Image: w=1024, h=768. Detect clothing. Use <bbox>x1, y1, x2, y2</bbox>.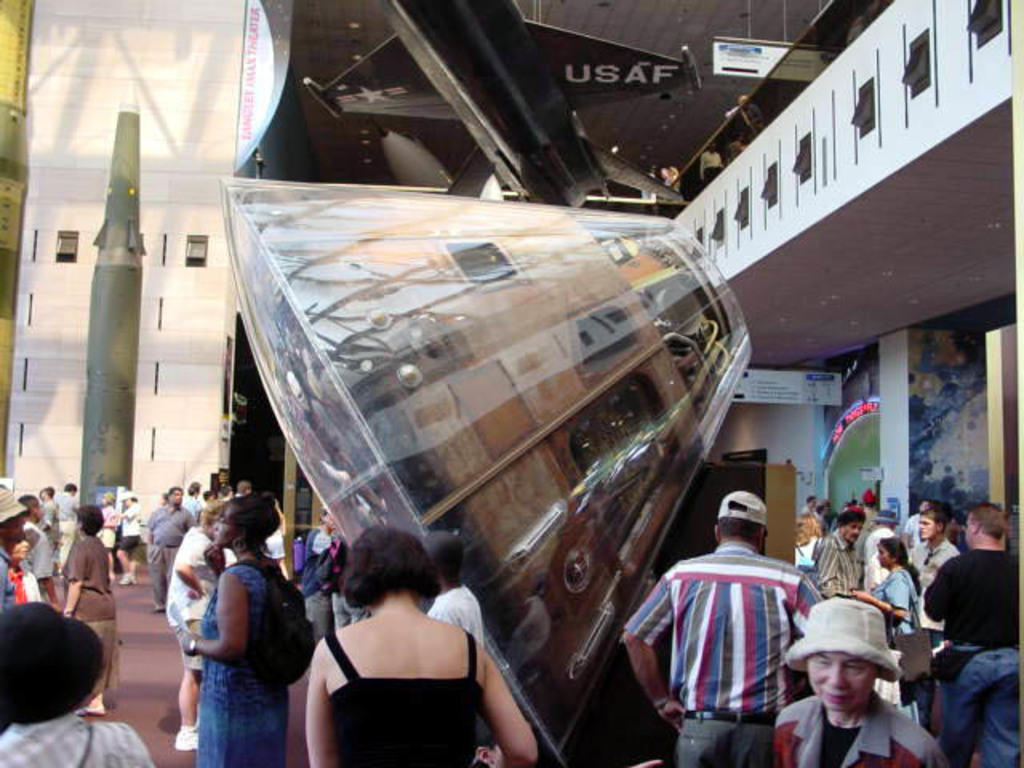
<bbox>872, 563, 915, 635</bbox>.
